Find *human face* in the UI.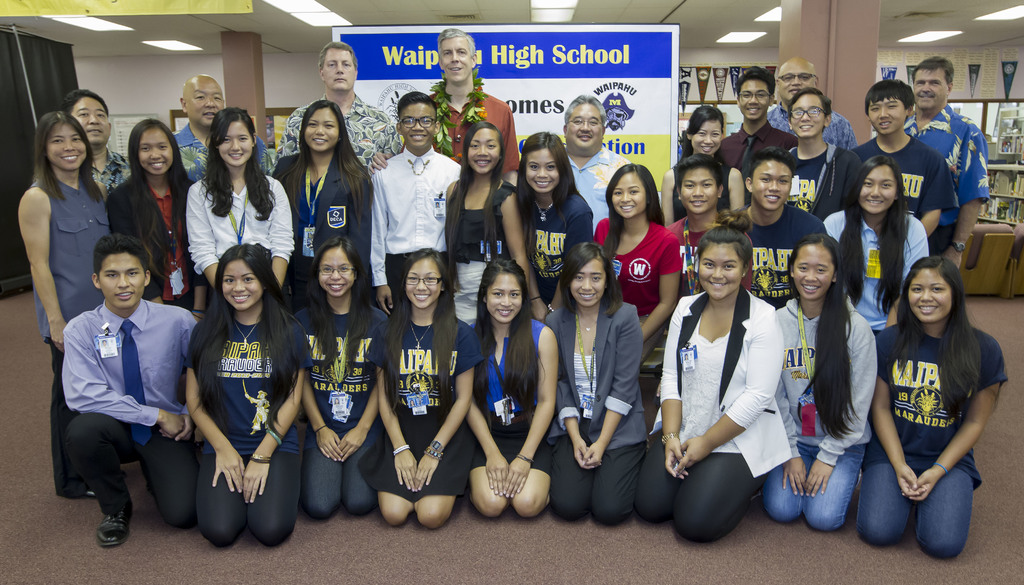
UI element at 684:169:721:212.
